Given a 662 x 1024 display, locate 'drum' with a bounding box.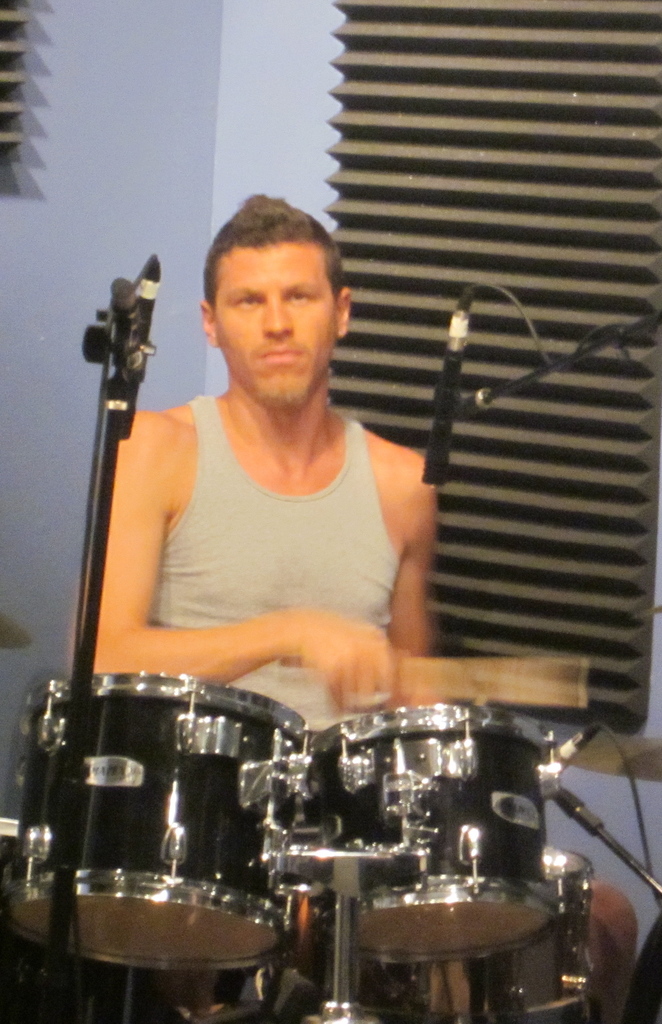
Located: left=304, top=703, right=545, bottom=965.
